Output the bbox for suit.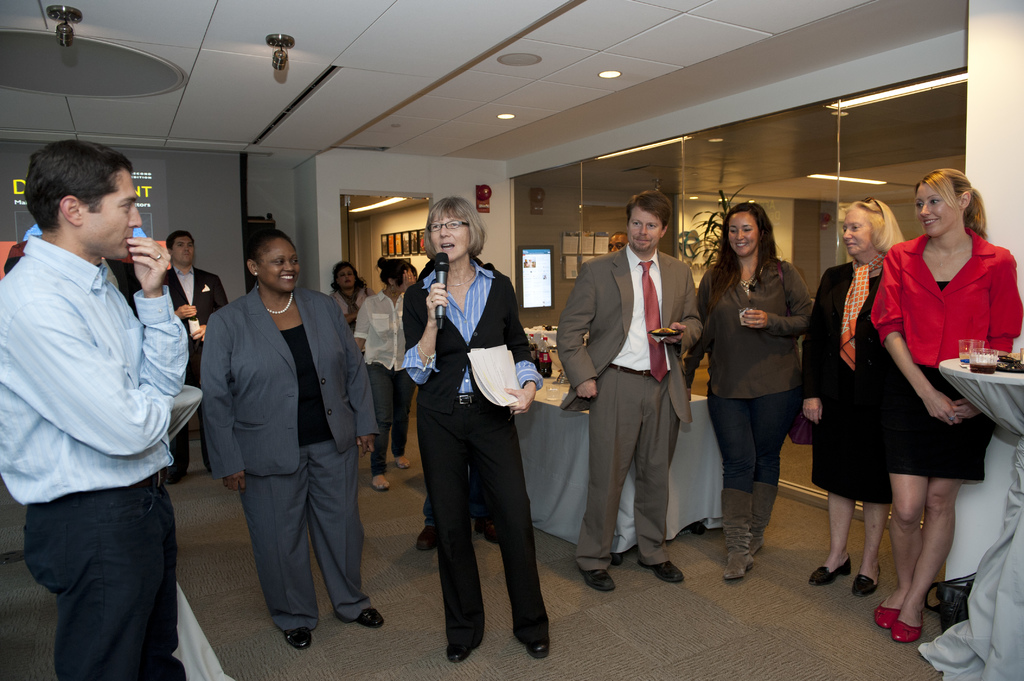
l=164, t=266, r=228, b=466.
